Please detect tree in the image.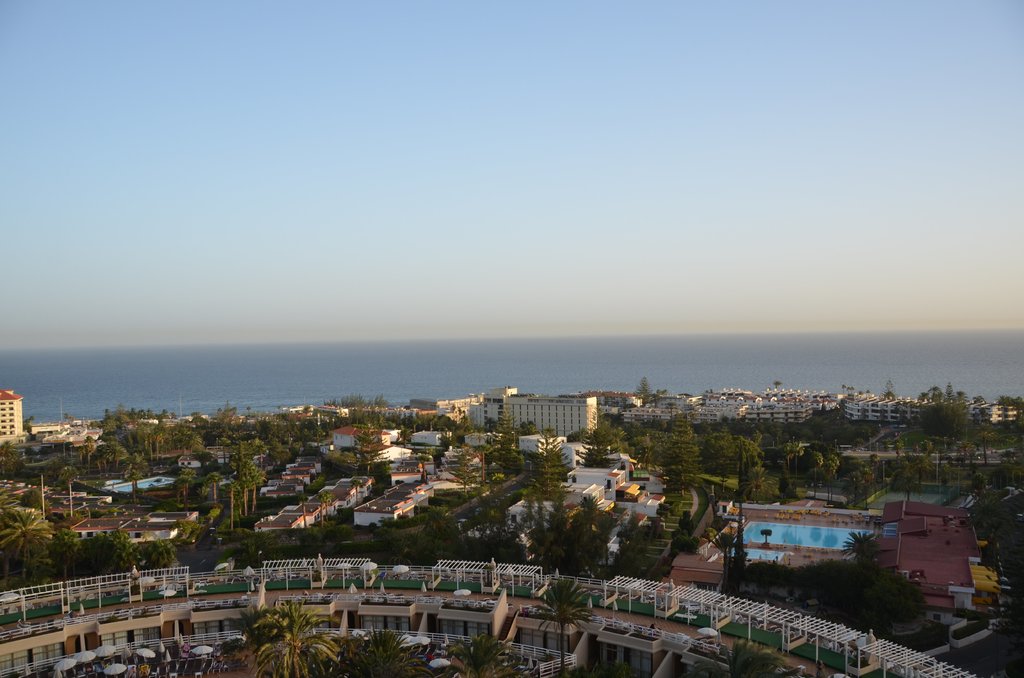
0 437 19 481.
